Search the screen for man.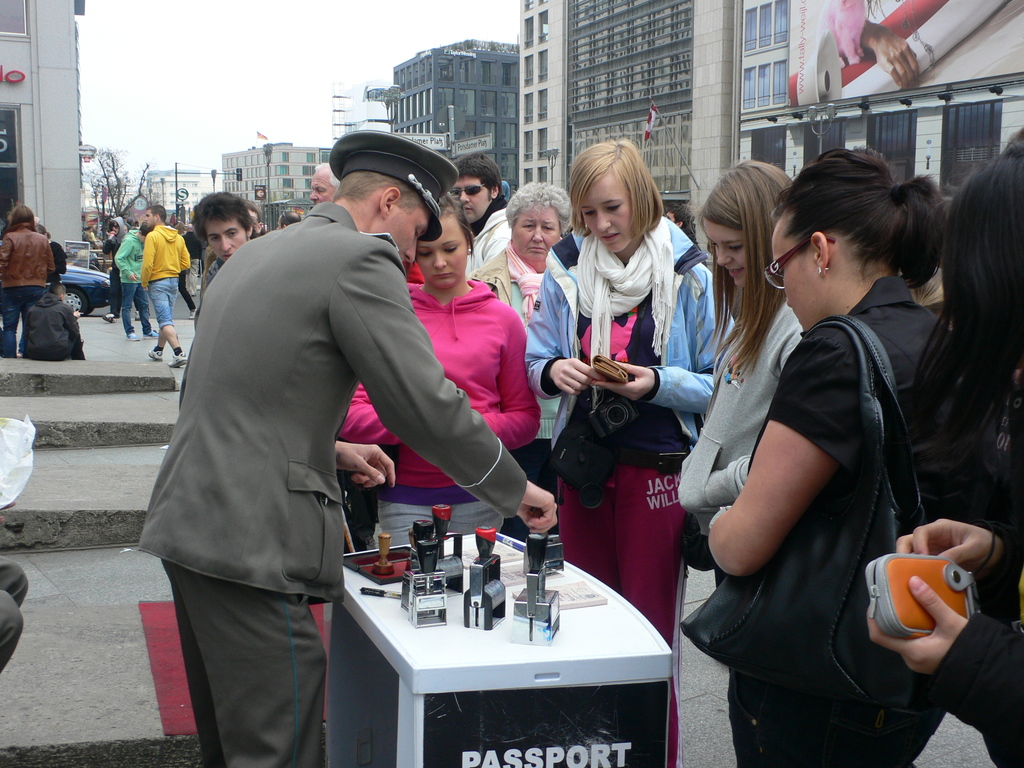
Found at x1=100, y1=214, x2=134, y2=321.
